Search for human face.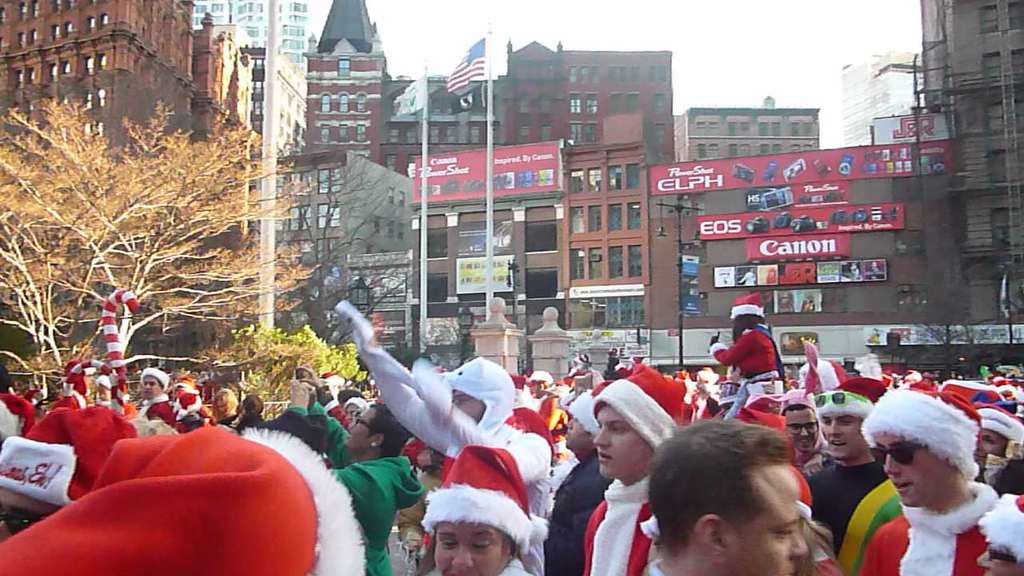
Found at <bbox>453, 390, 483, 418</bbox>.
